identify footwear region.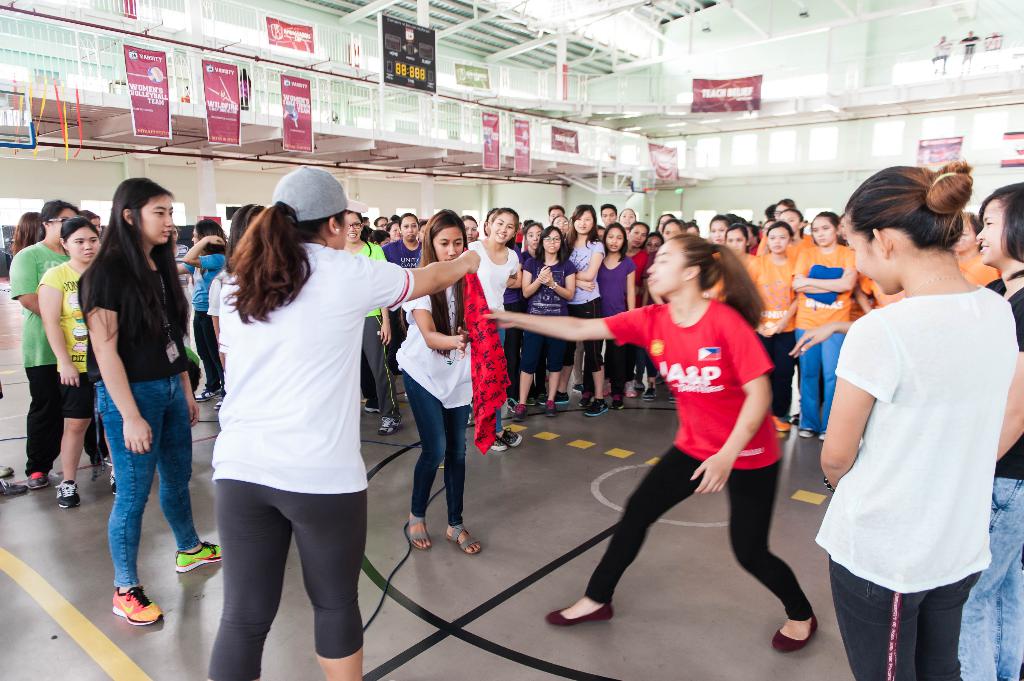
Region: 510,404,529,422.
